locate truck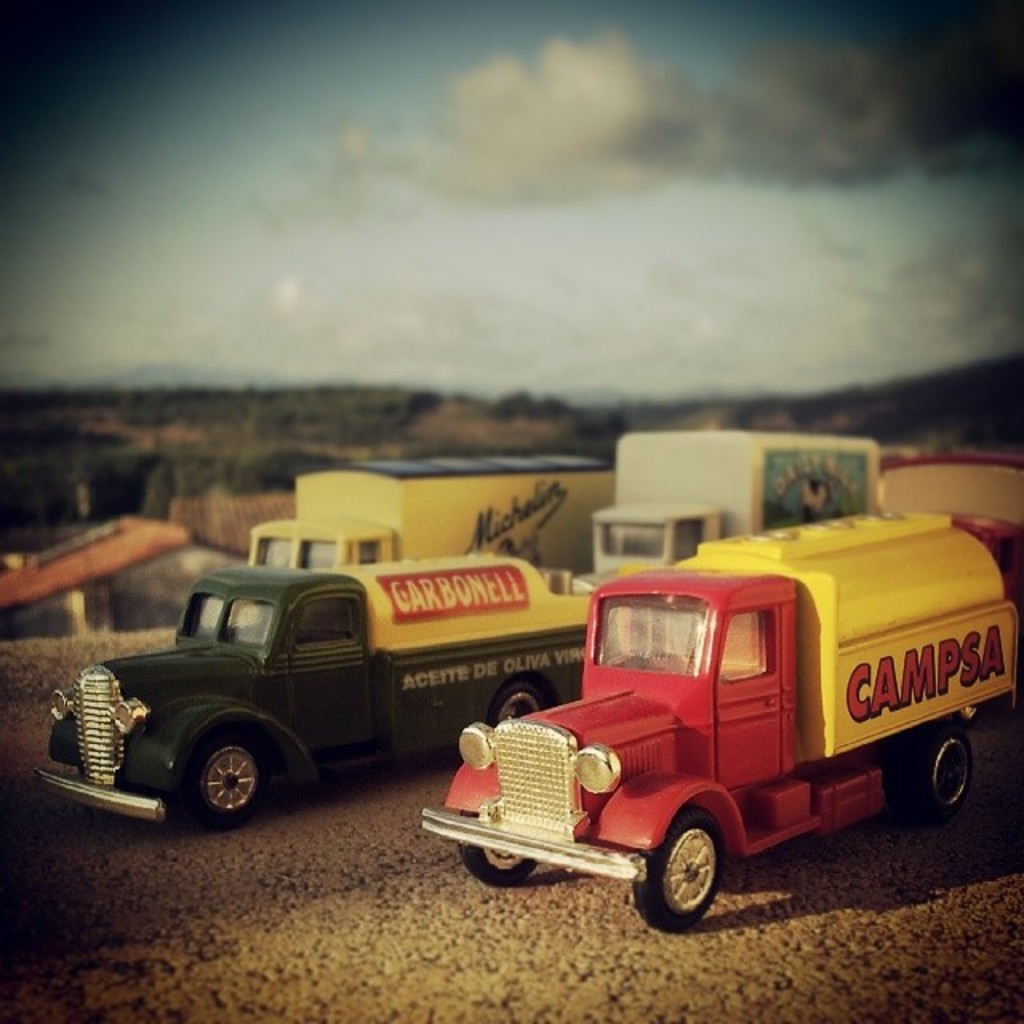
region(243, 459, 611, 557)
